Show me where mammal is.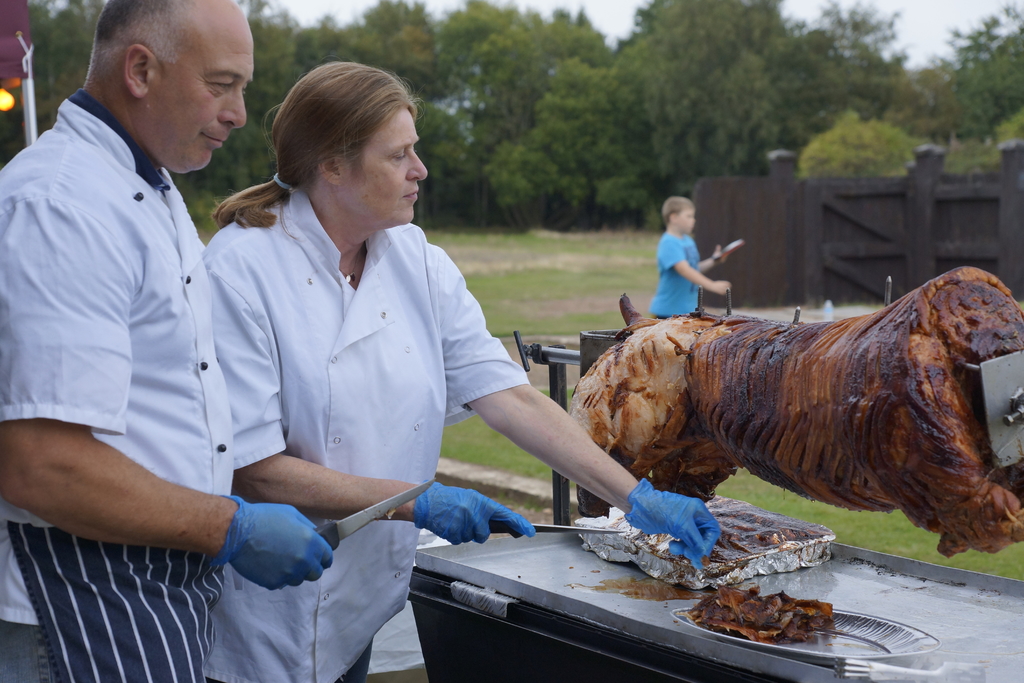
mammal is at 562, 265, 1023, 544.
